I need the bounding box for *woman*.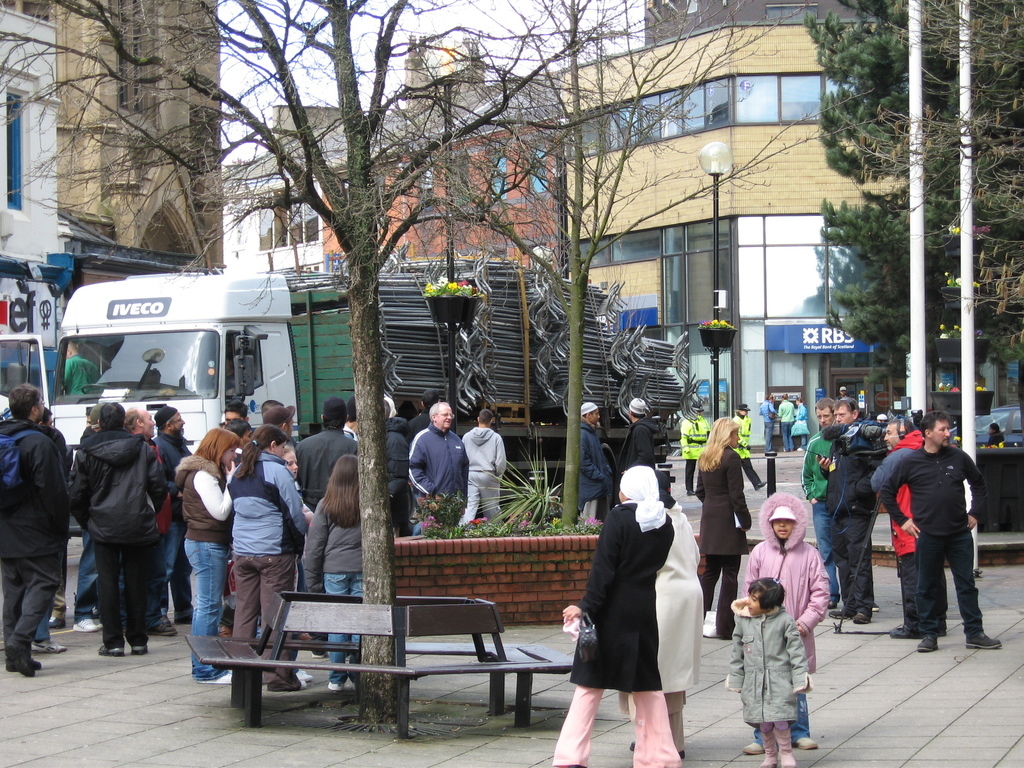
Here it is: <bbox>177, 432, 243, 677</bbox>.
